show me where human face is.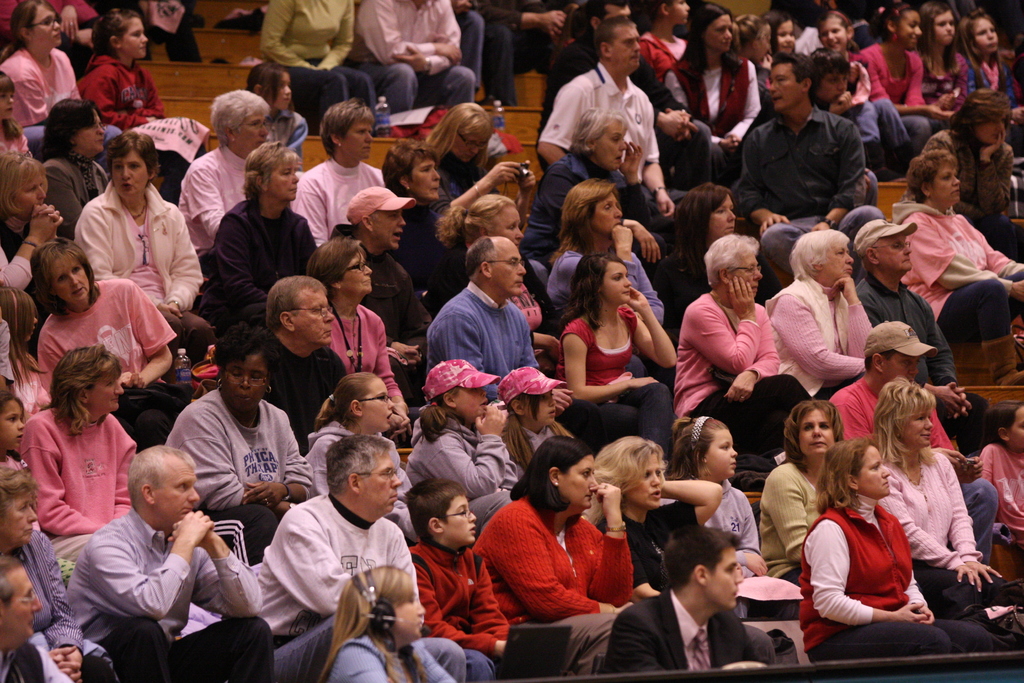
human face is at 598,3,632,25.
